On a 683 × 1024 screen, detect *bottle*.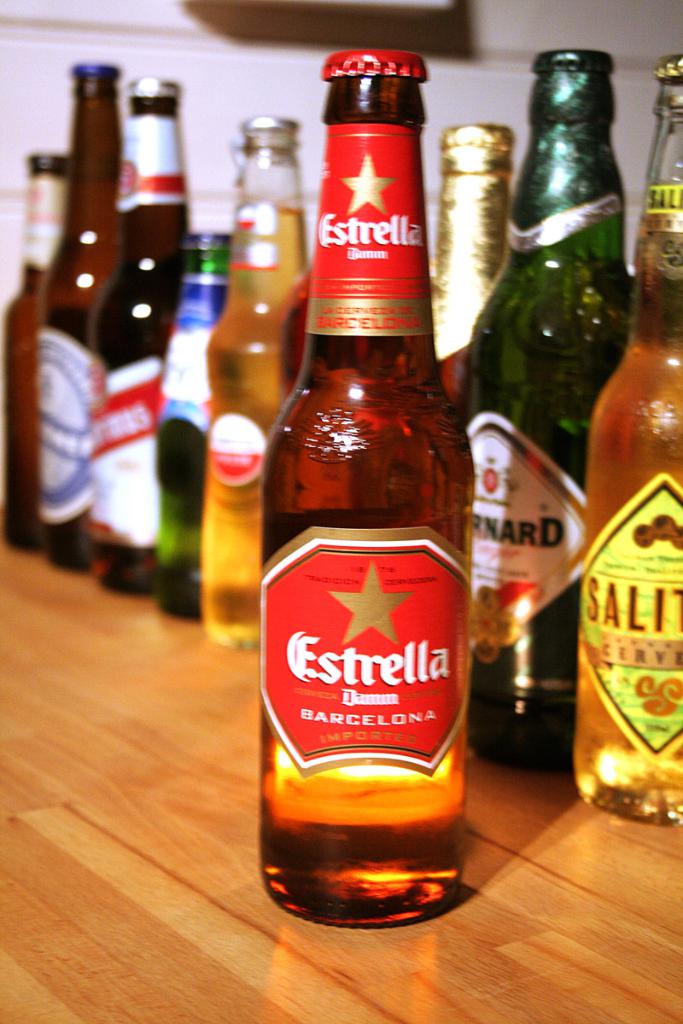
Rect(199, 112, 318, 649).
